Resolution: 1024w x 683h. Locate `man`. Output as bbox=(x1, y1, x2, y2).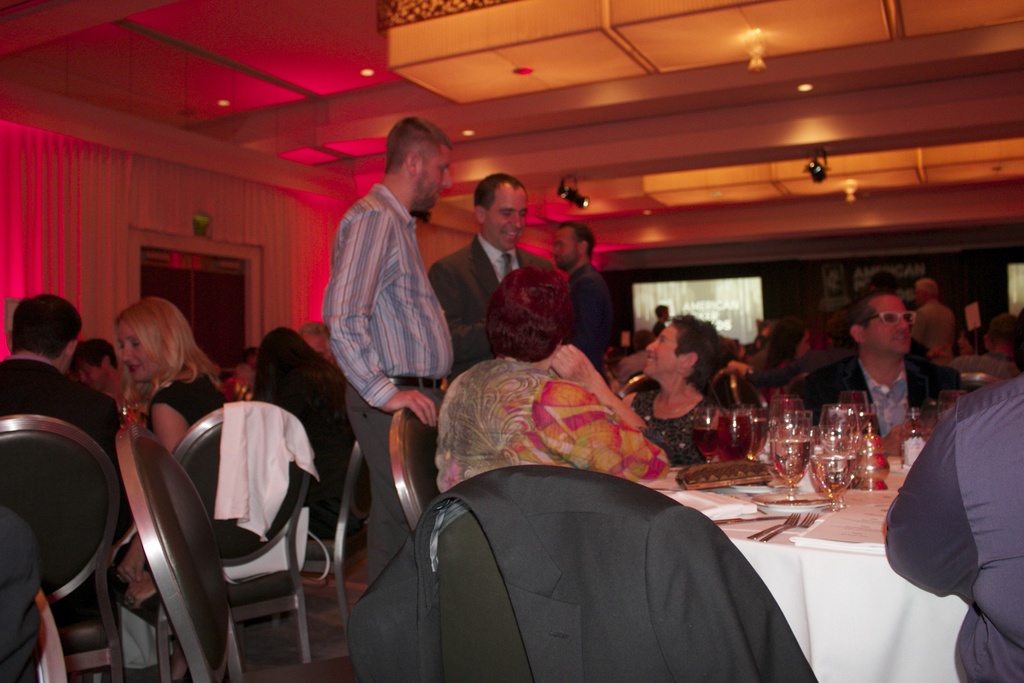
bbox=(0, 294, 115, 625).
